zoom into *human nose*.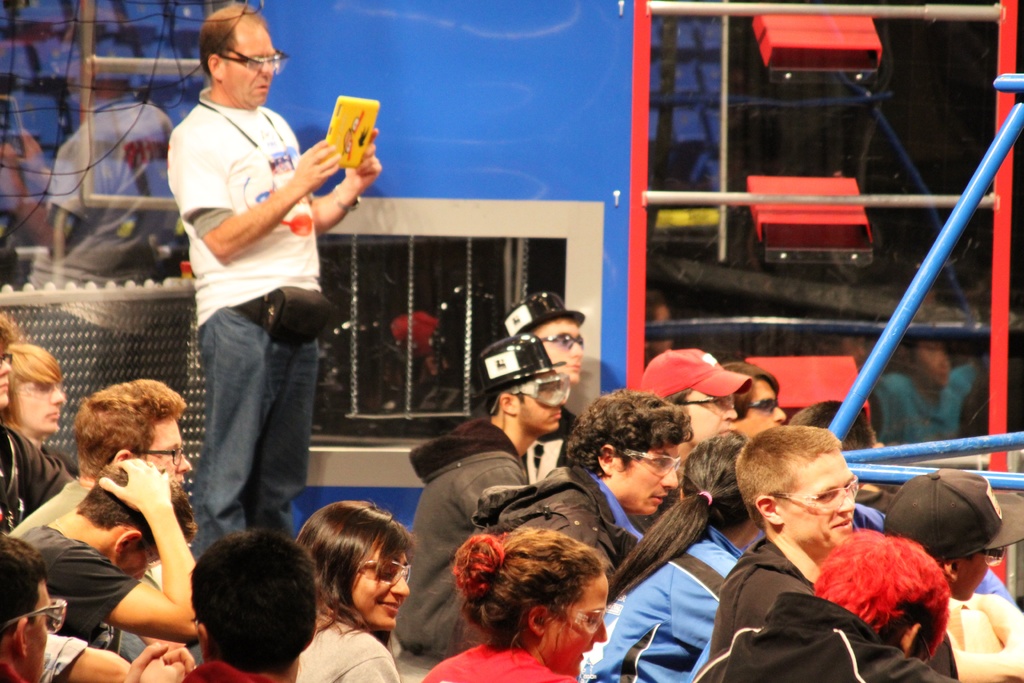
Zoom target: {"left": 570, "top": 338, "right": 588, "bottom": 356}.
